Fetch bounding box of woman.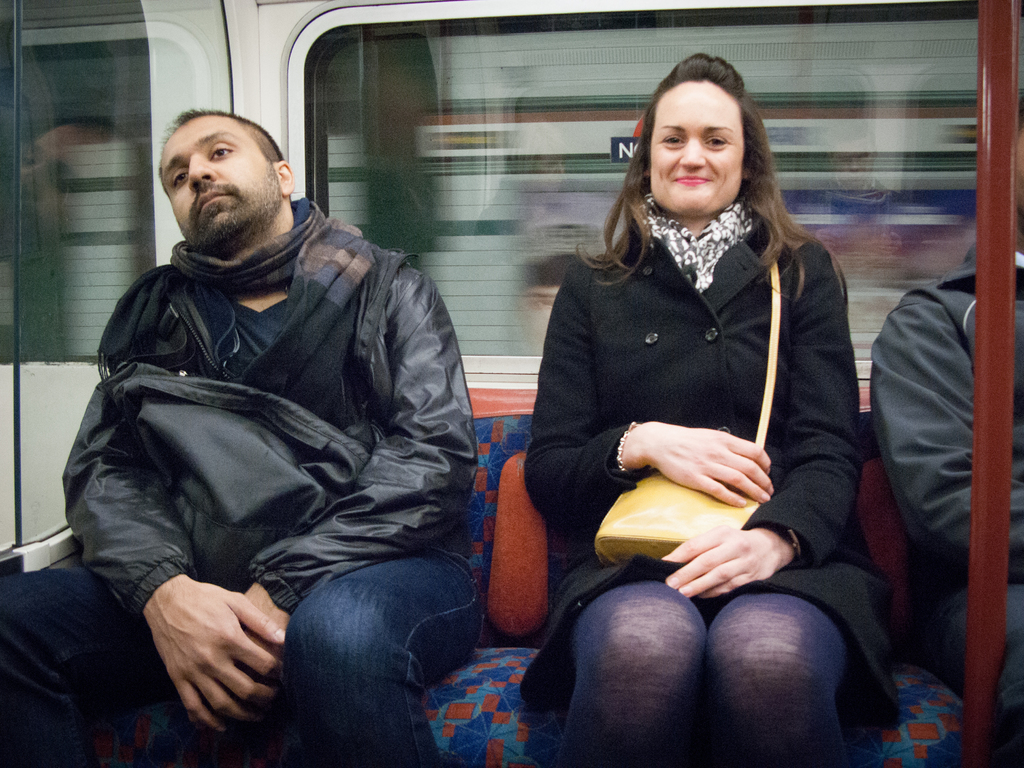
Bbox: 515, 61, 868, 693.
